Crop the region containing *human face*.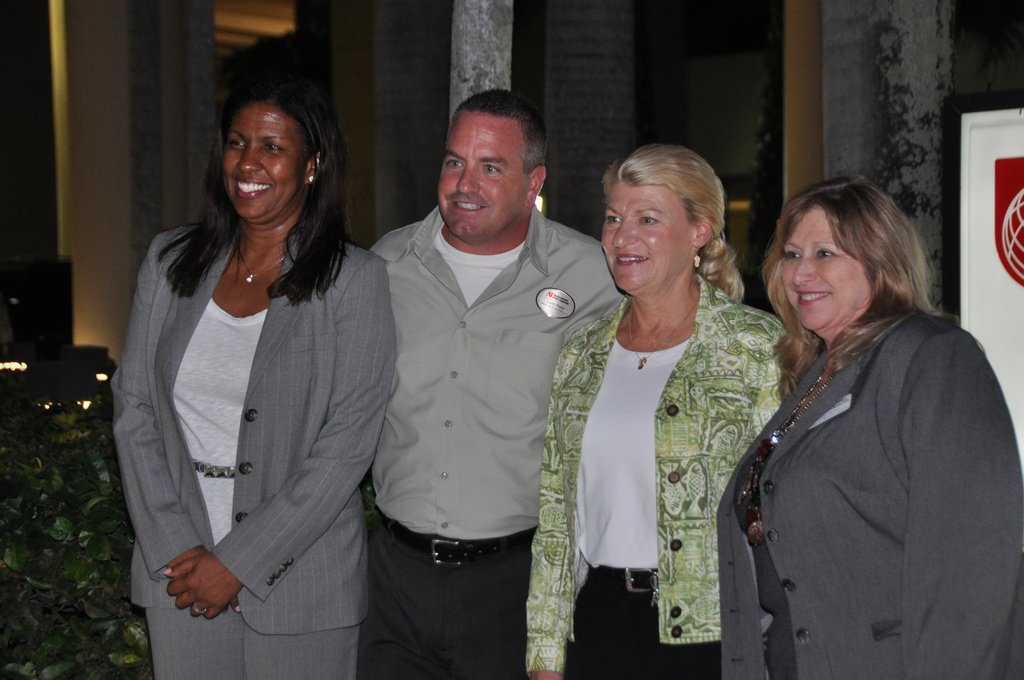
Crop region: locate(436, 113, 532, 244).
